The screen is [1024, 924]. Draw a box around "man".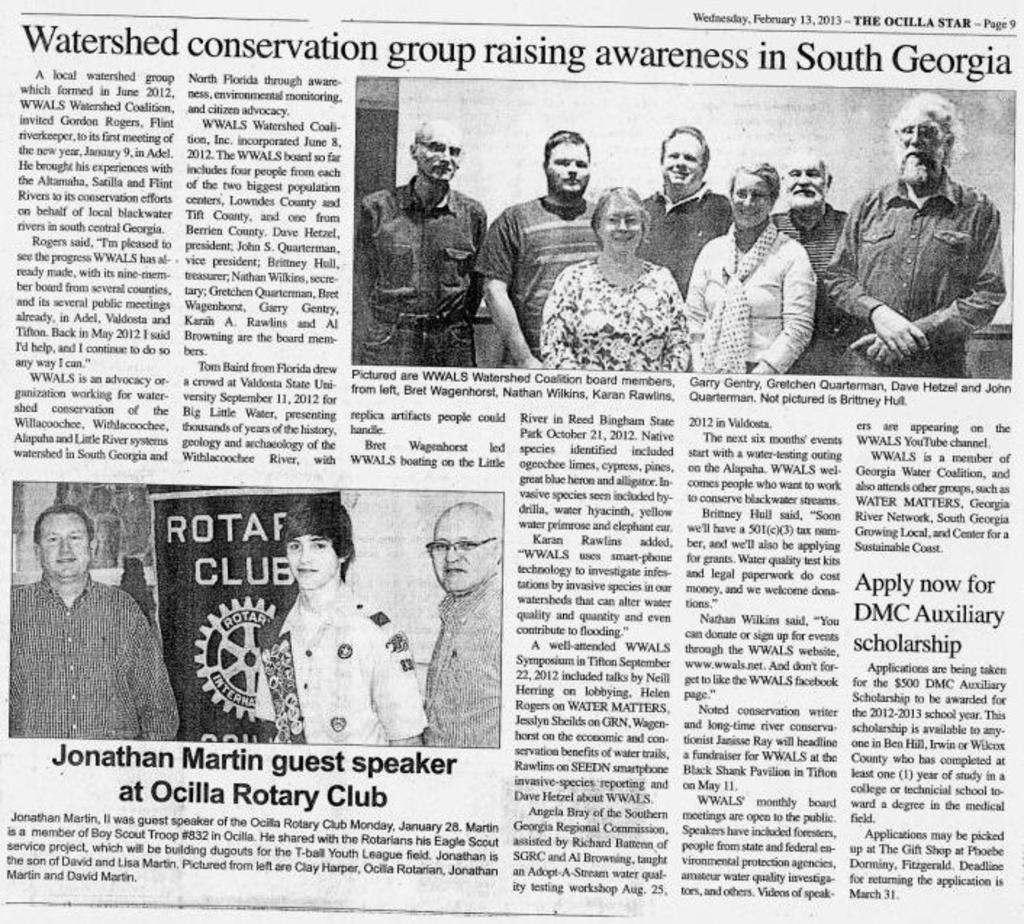
bbox(254, 500, 426, 744).
